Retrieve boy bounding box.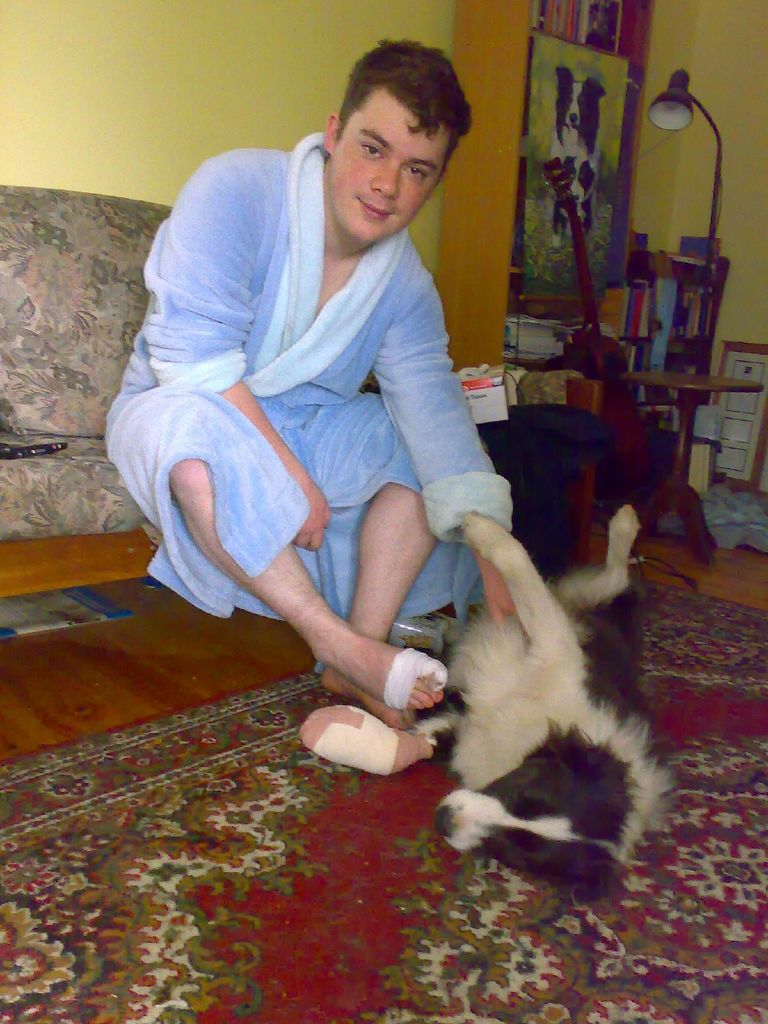
Bounding box: BBox(106, 38, 516, 730).
